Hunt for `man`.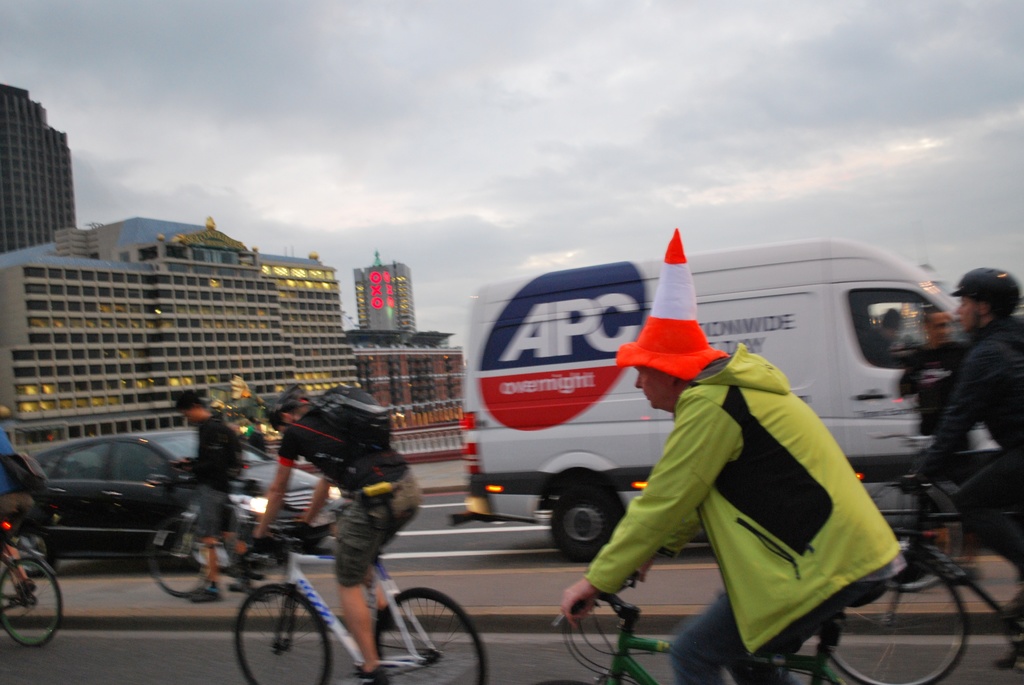
Hunted down at 0:405:39:601.
